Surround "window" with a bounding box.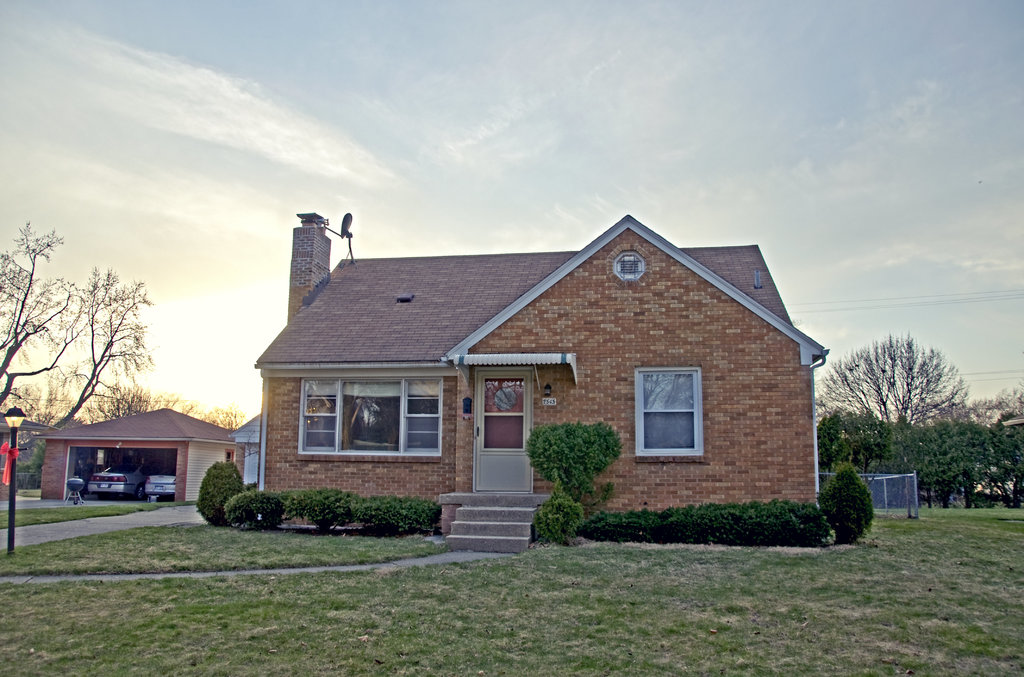
[left=485, top=374, right=532, bottom=449].
